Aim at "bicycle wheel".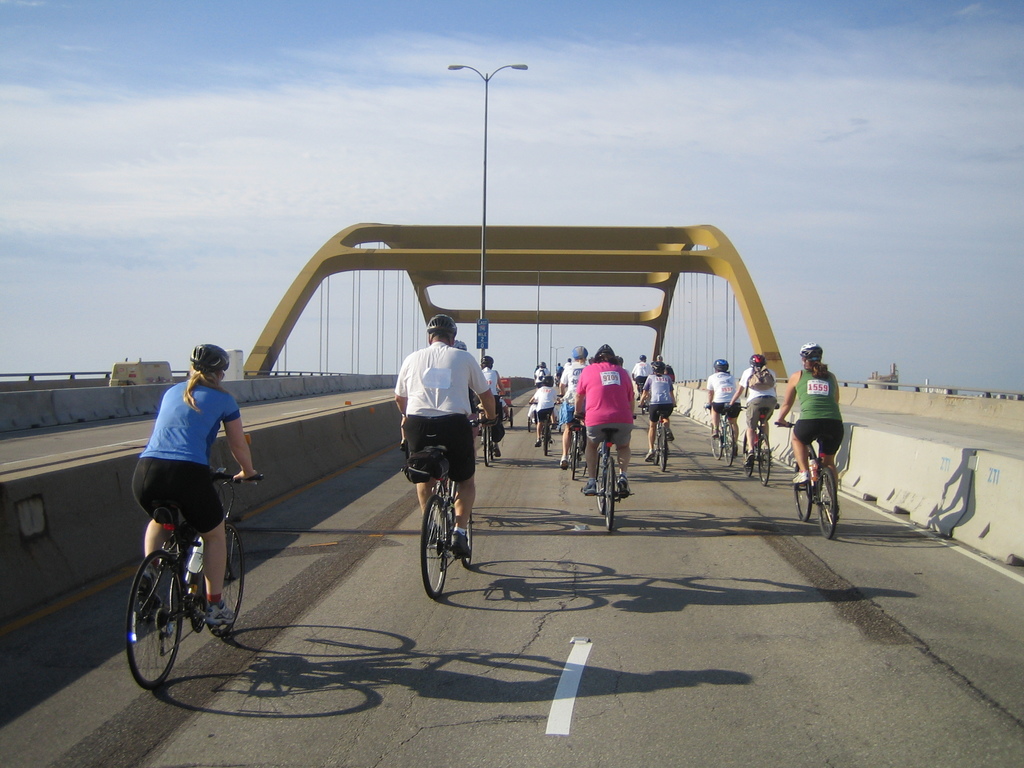
Aimed at (left=657, top=428, right=667, bottom=473).
